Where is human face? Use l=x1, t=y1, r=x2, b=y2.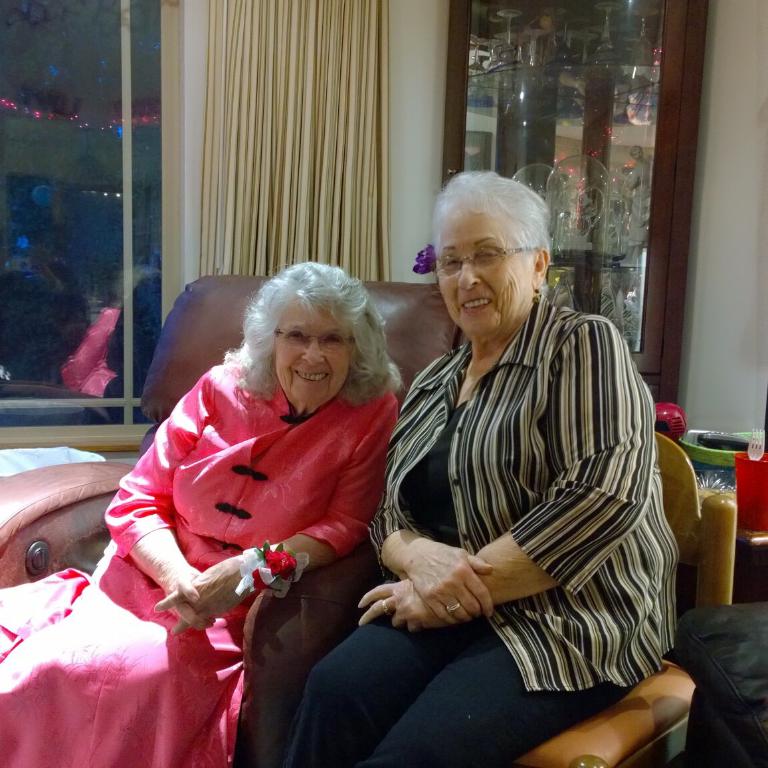
l=273, t=294, r=349, b=401.
